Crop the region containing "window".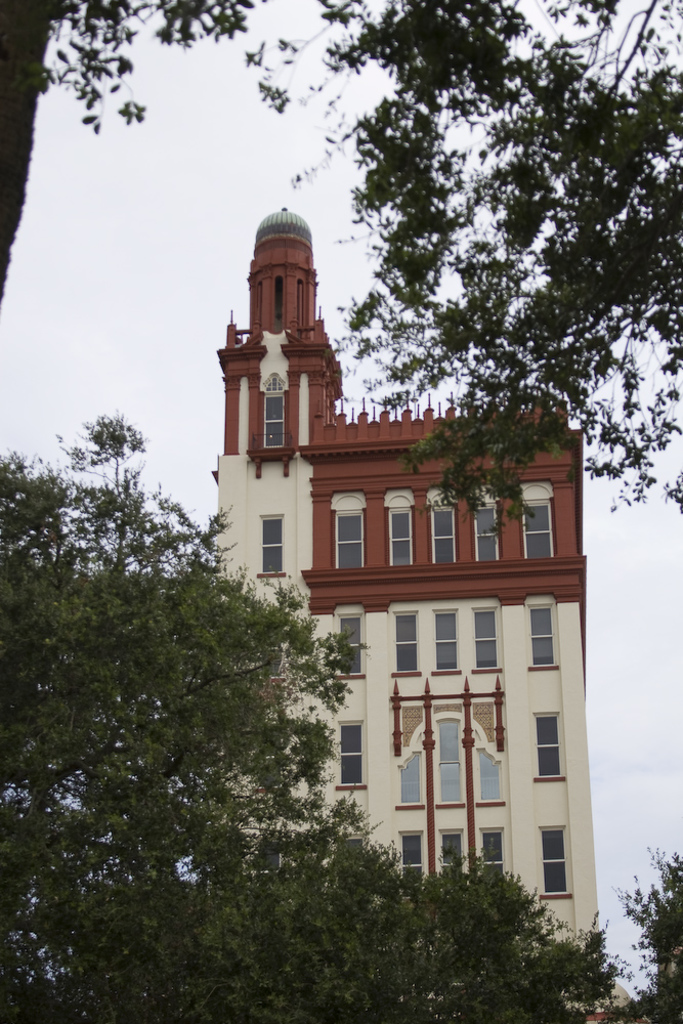
Crop region: 392, 614, 416, 675.
